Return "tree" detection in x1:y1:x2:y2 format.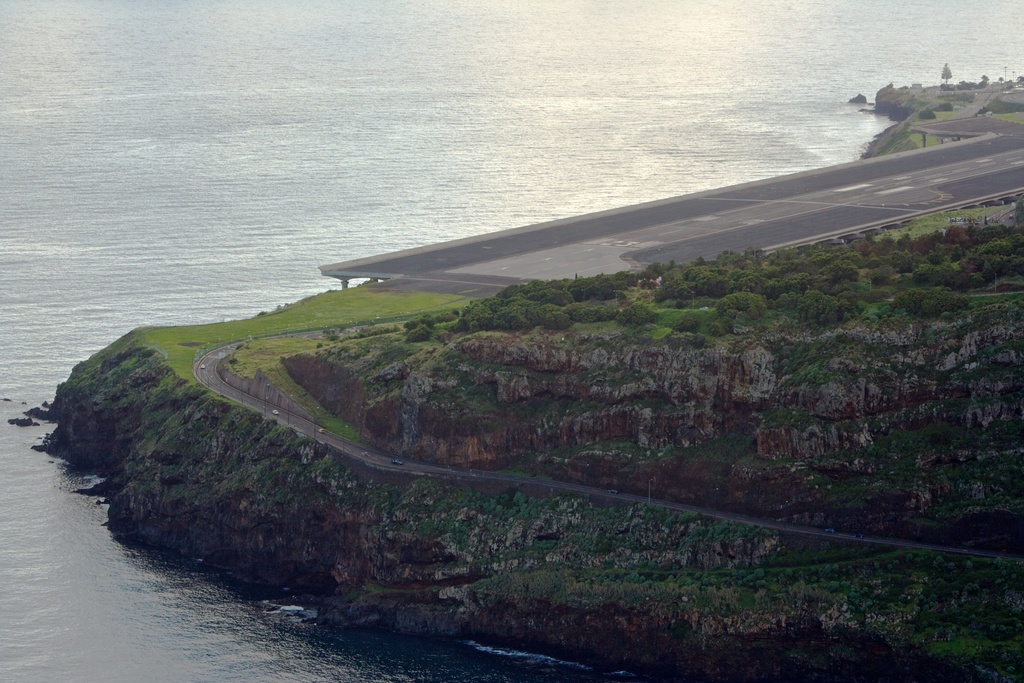
642:261:666:276.
